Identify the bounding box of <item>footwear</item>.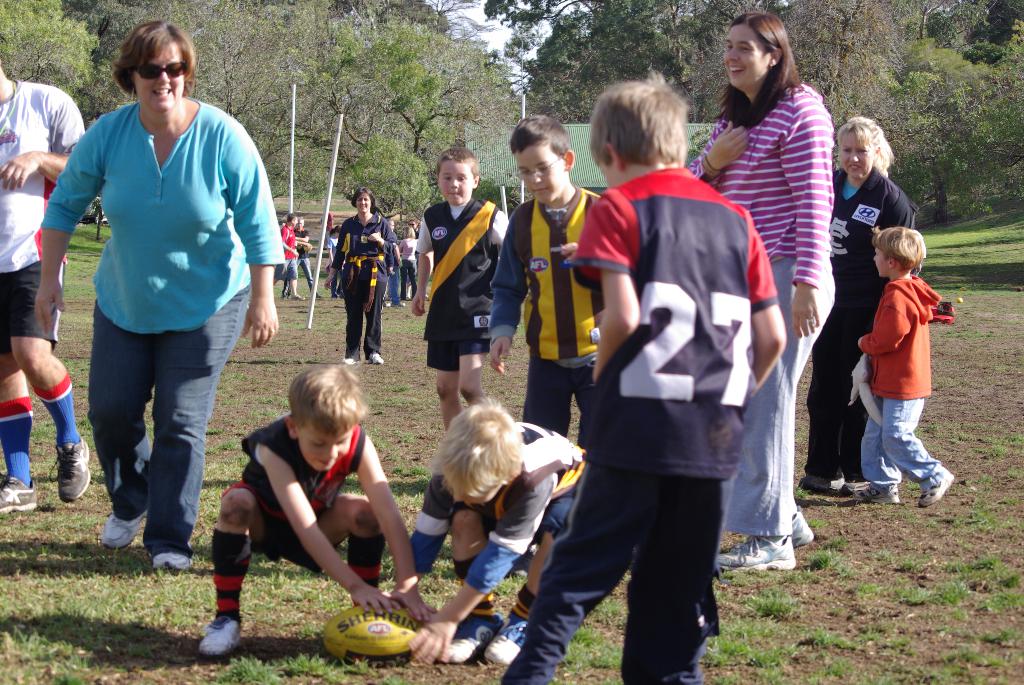
<bbox>152, 544, 195, 577</bbox>.
